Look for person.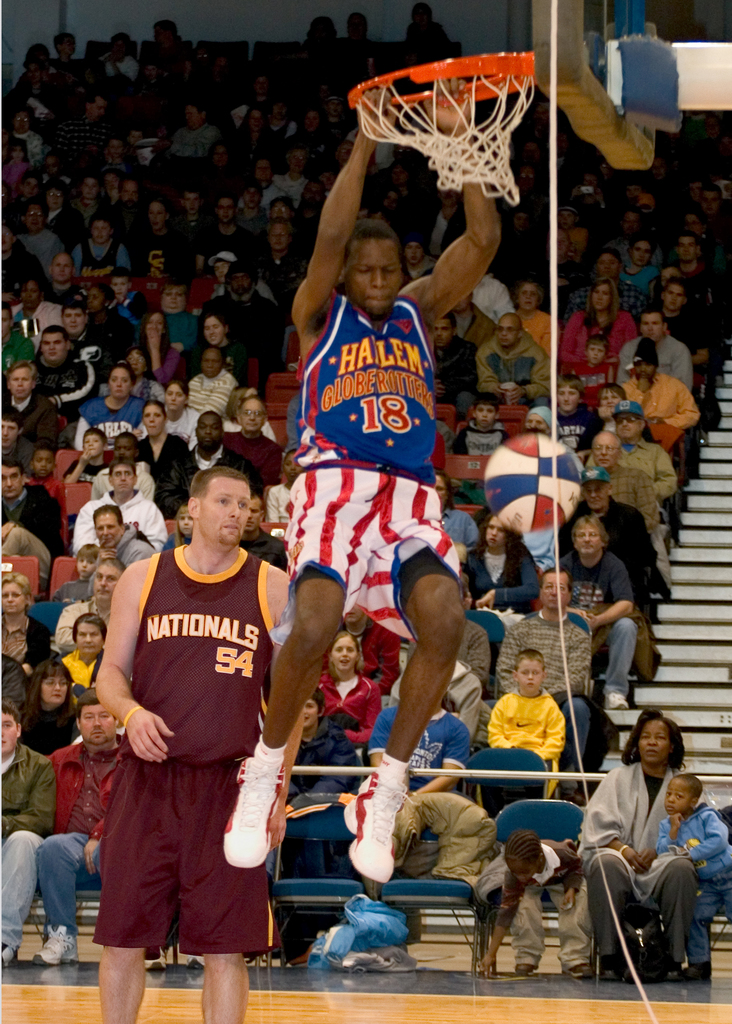
Found: <box>144,18,186,90</box>.
